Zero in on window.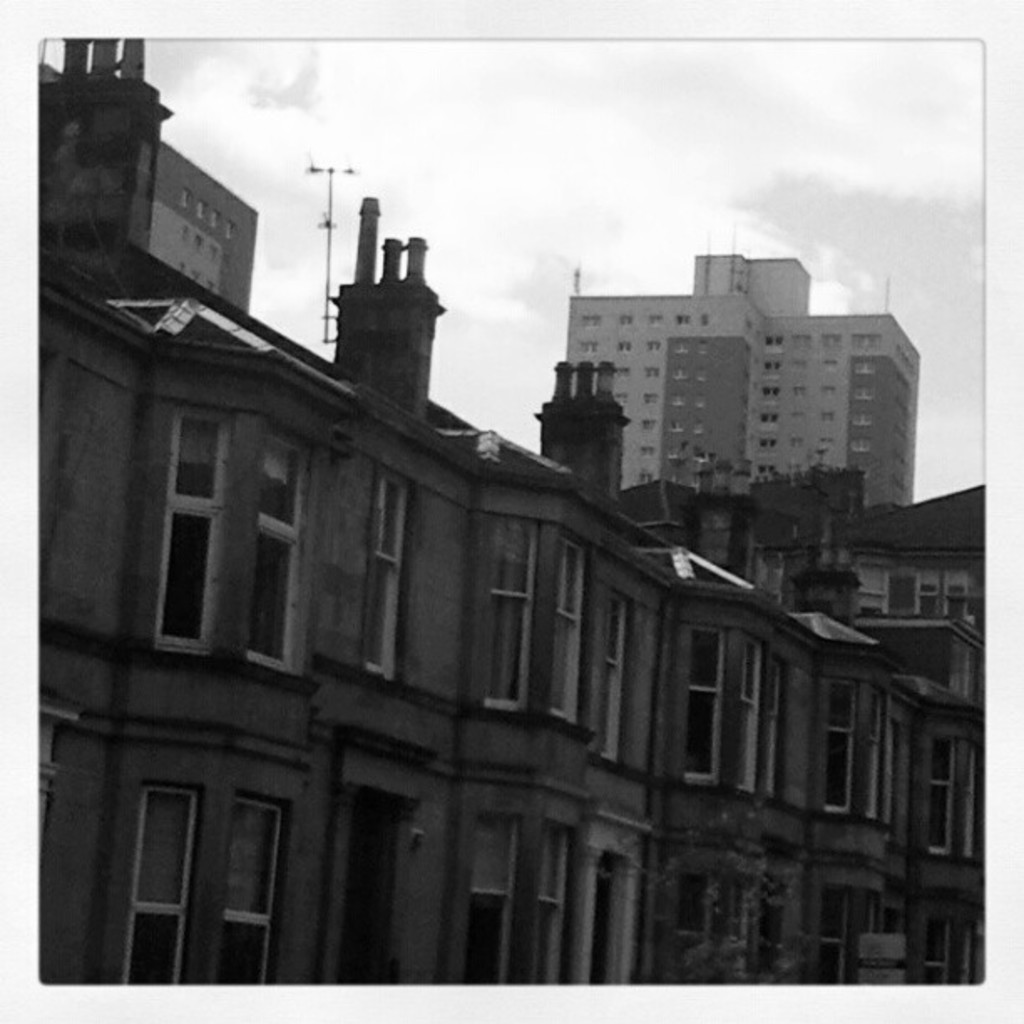
Zeroed in: x1=671, y1=340, x2=689, y2=353.
